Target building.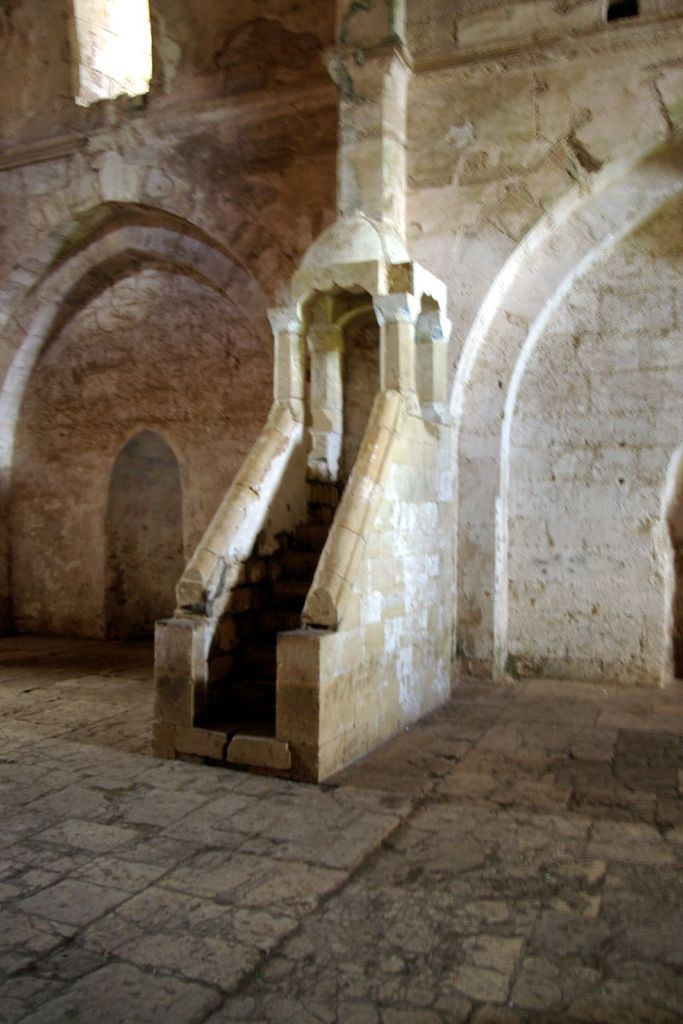
Target region: (left=0, top=0, right=682, bottom=1023).
